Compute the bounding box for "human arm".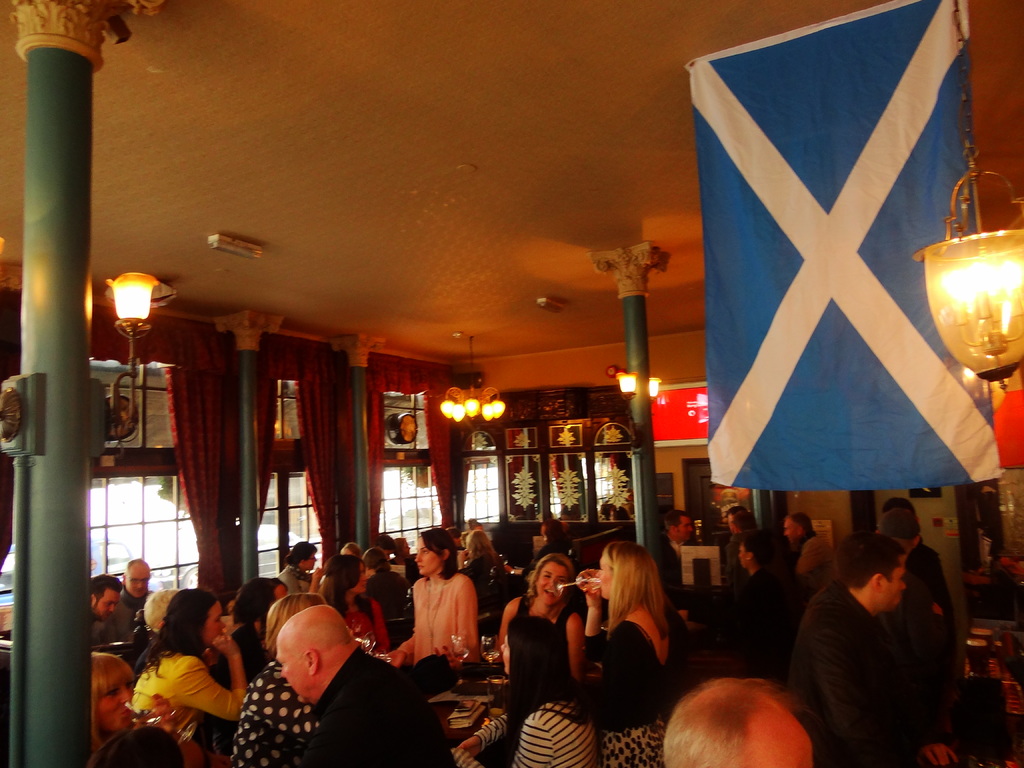
{"x1": 372, "y1": 595, "x2": 391, "y2": 658}.
